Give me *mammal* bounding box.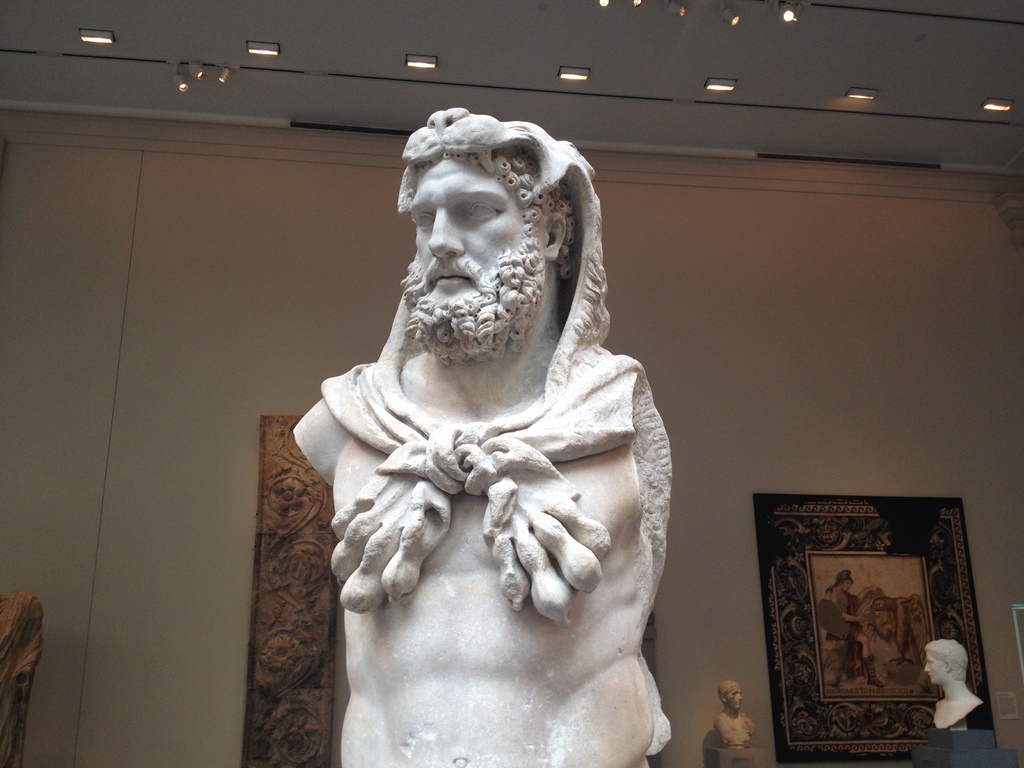
x1=822 y1=569 x2=877 y2=686.
